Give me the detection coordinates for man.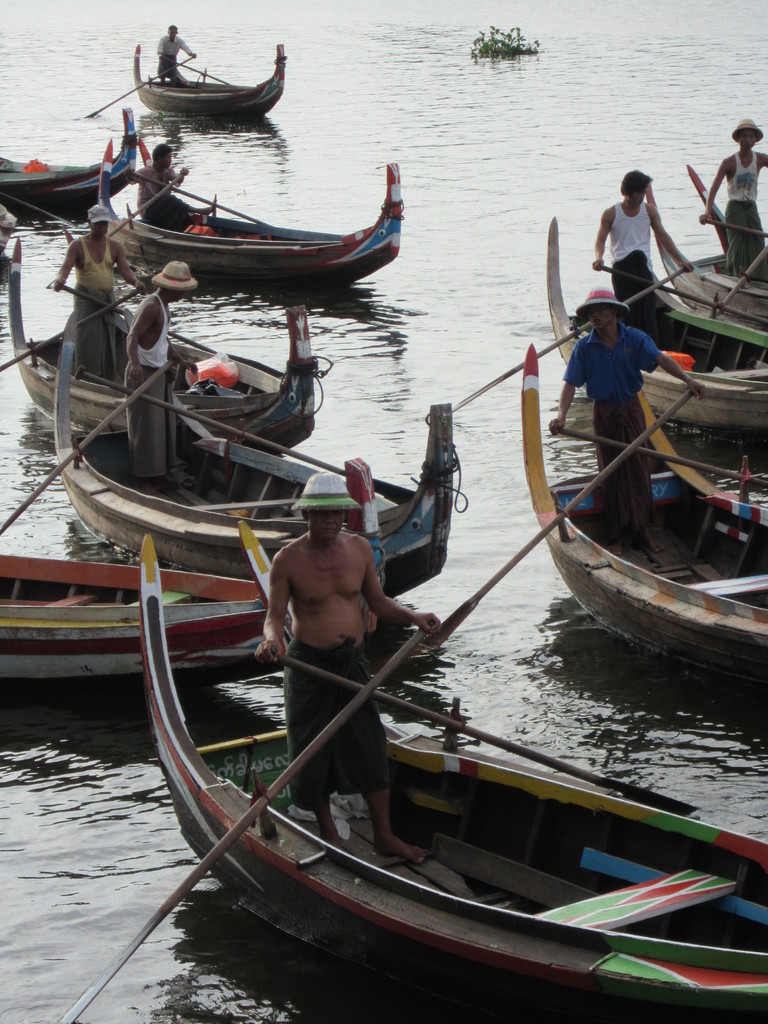
<box>590,172,696,339</box>.
